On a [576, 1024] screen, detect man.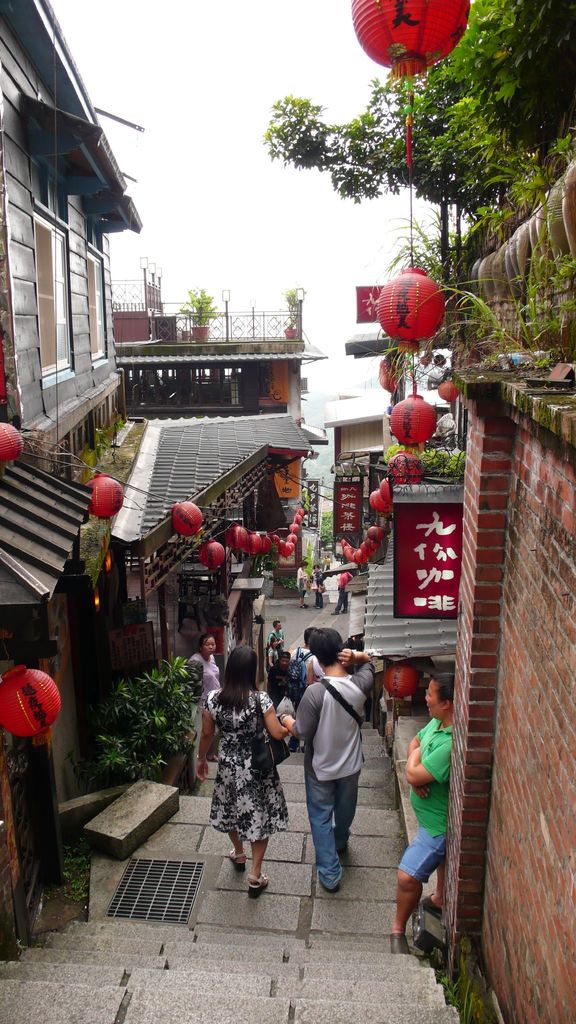
381, 680, 458, 954.
